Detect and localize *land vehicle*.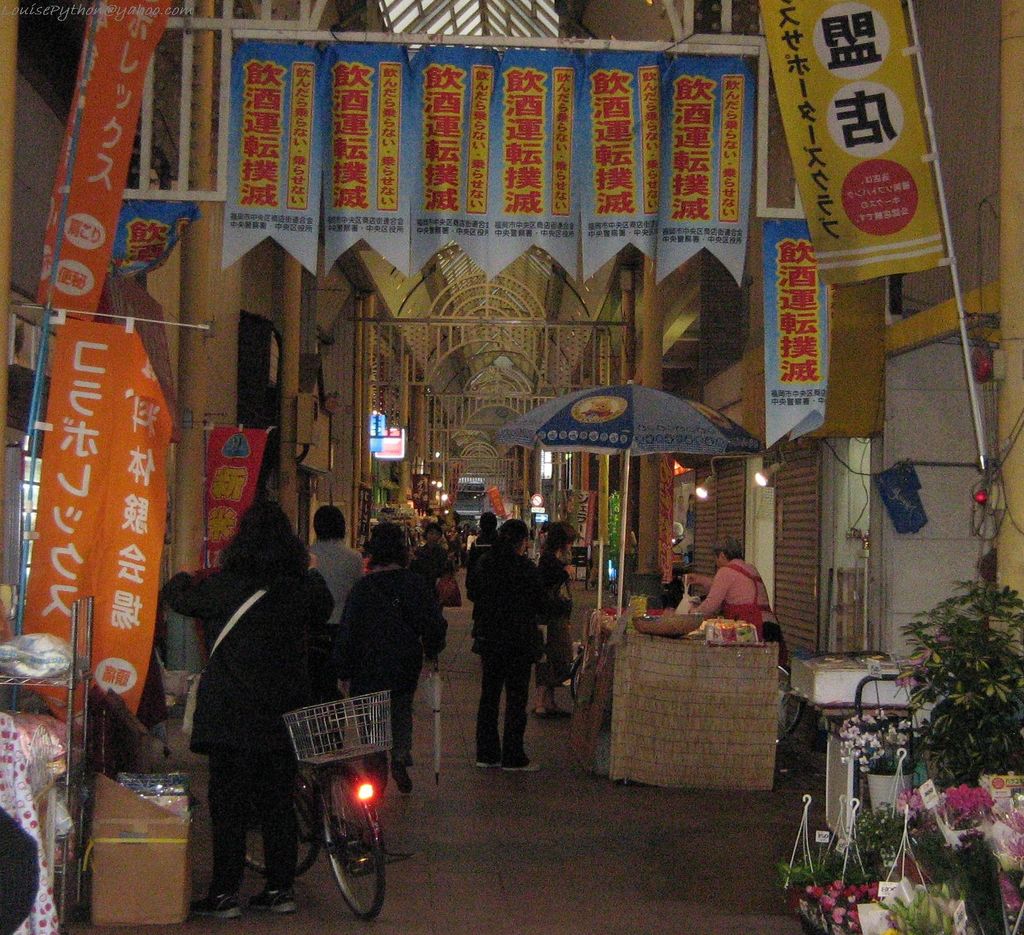
Localized at pyautogui.locateOnScreen(244, 647, 410, 922).
